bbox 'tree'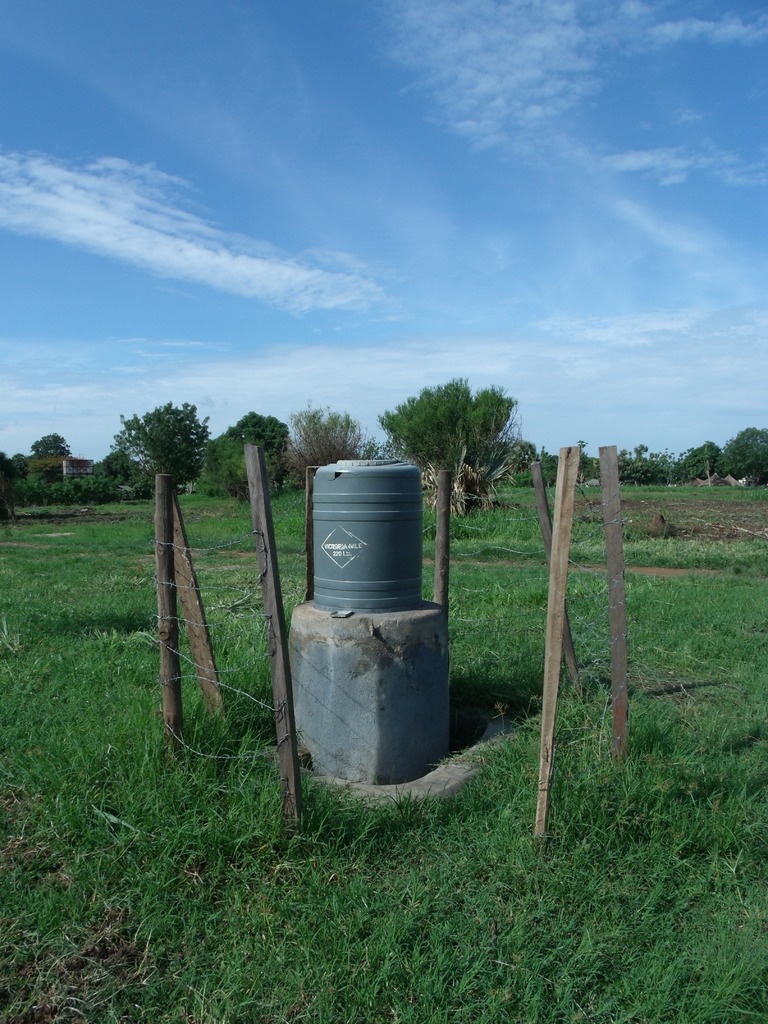
select_region(35, 431, 79, 462)
